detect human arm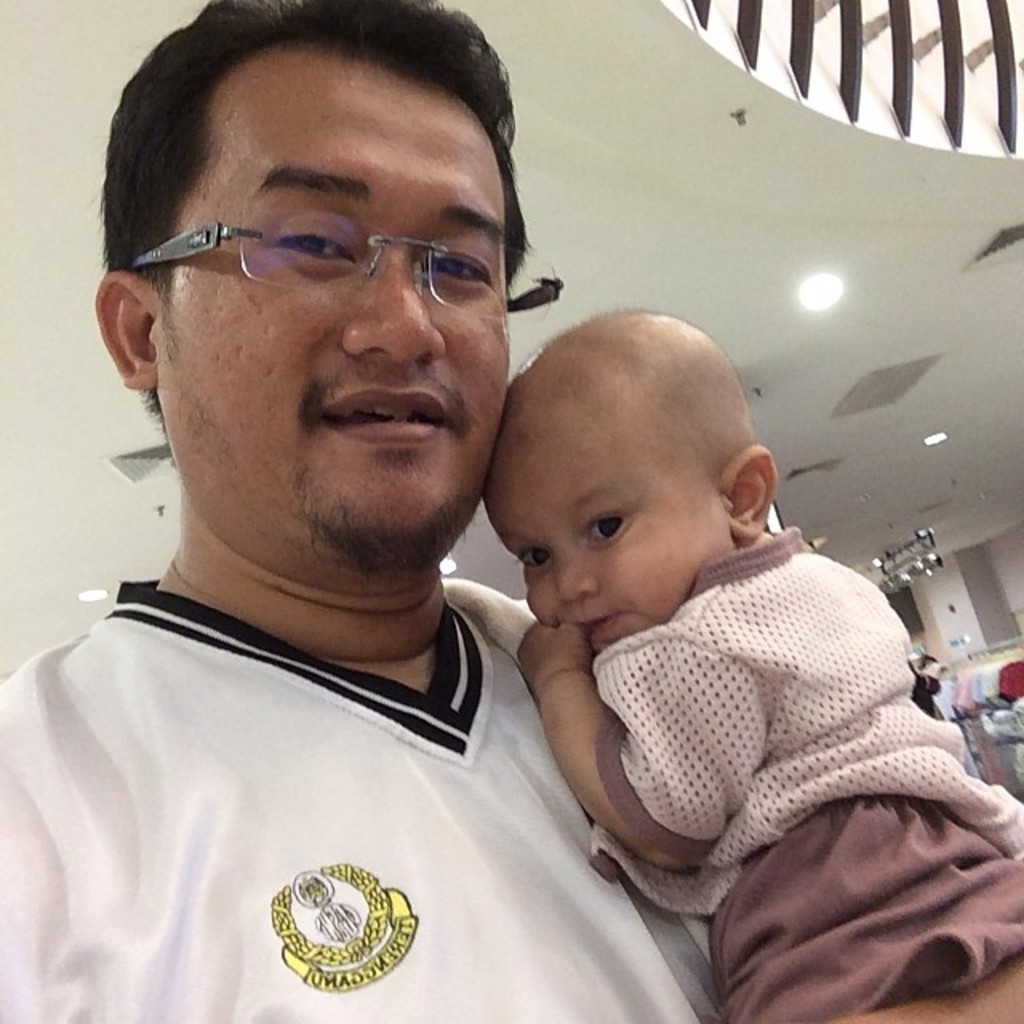
select_region(530, 624, 770, 874)
